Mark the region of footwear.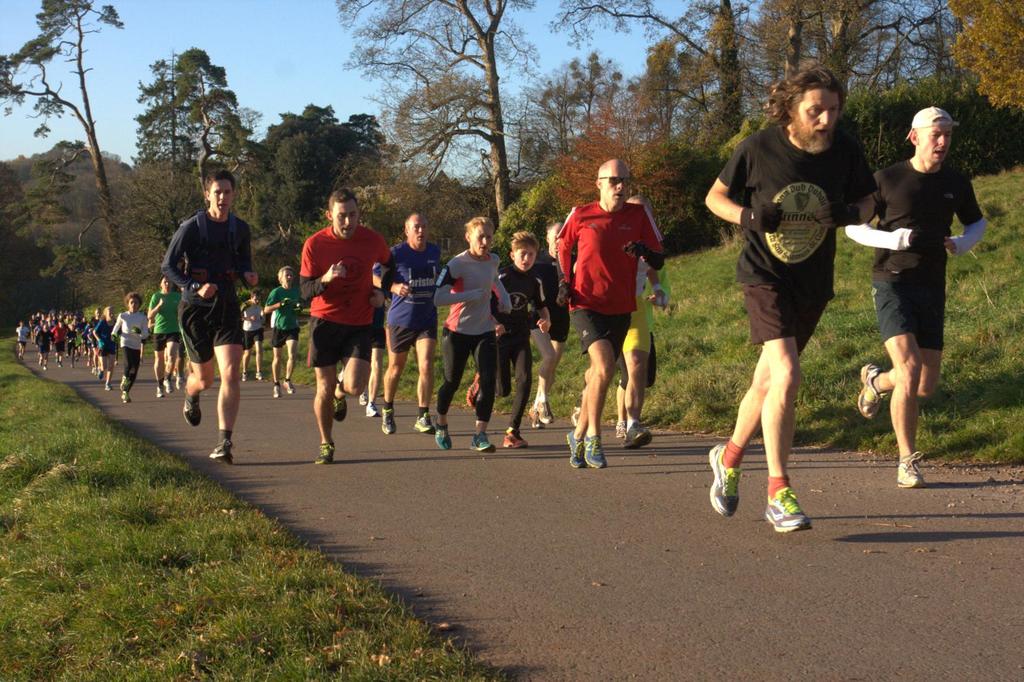
Region: Rect(106, 382, 113, 391).
